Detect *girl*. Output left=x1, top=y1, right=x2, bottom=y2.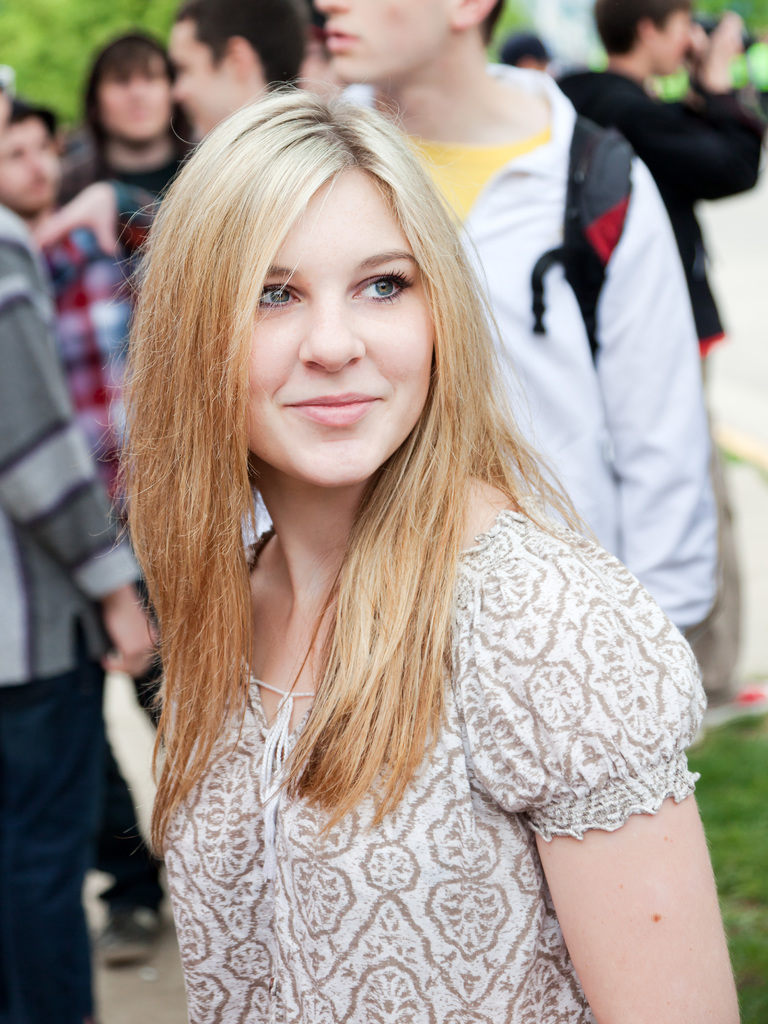
left=91, top=70, right=739, bottom=1023.
